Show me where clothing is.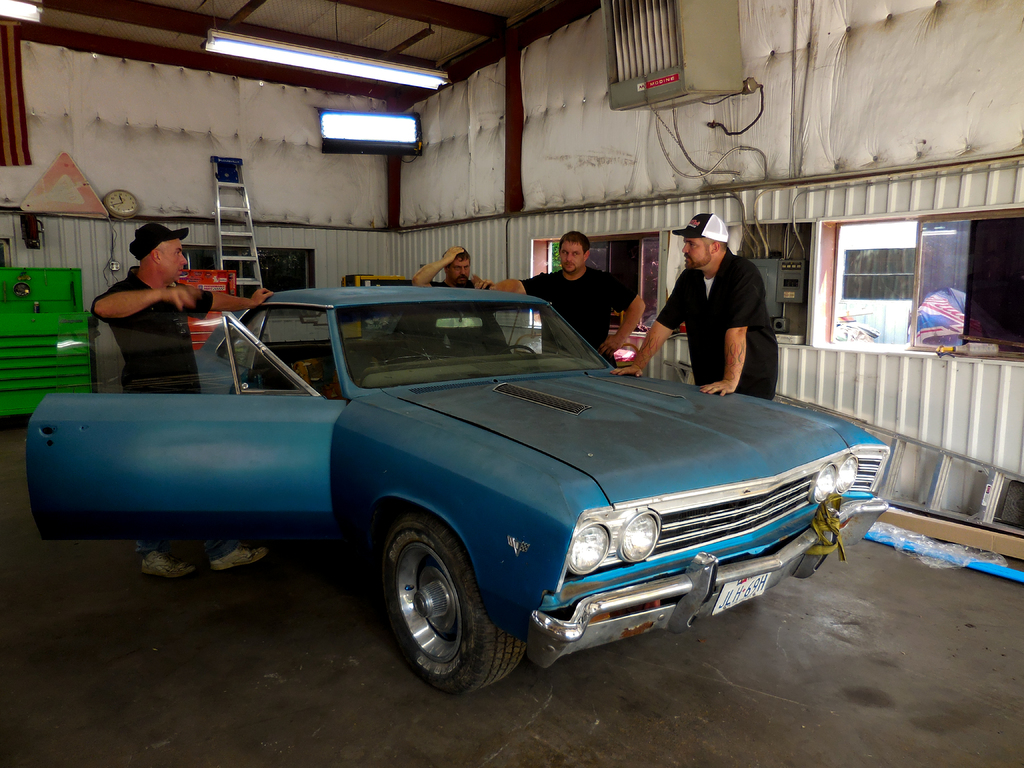
clothing is at [x1=656, y1=249, x2=781, y2=399].
